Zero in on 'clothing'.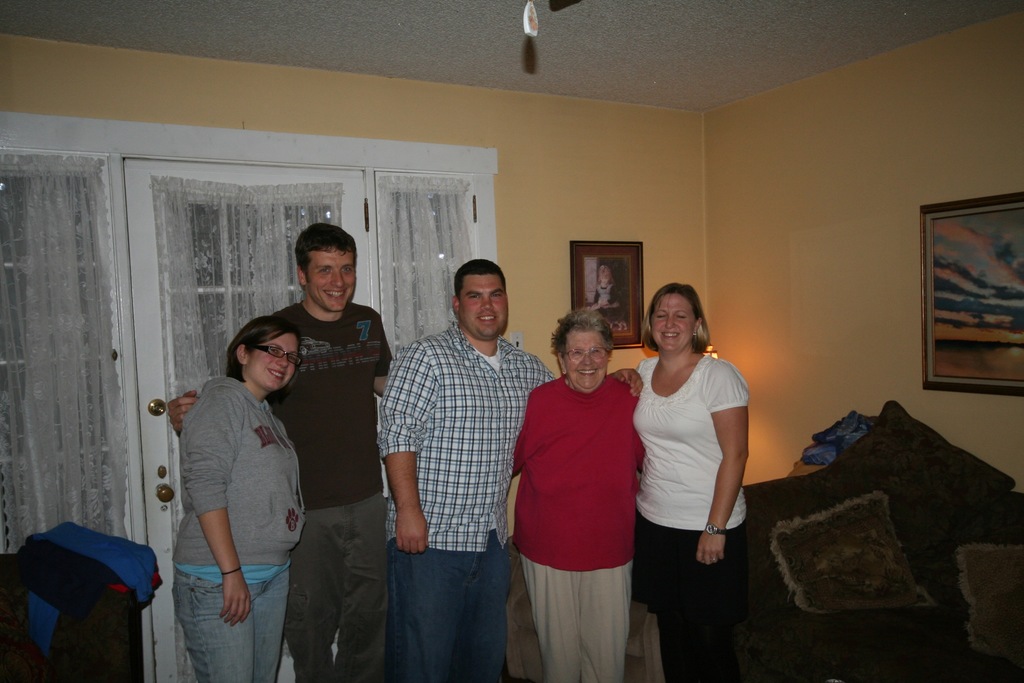
Zeroed in: (left=173, top=338, right=307, bottom=656).
